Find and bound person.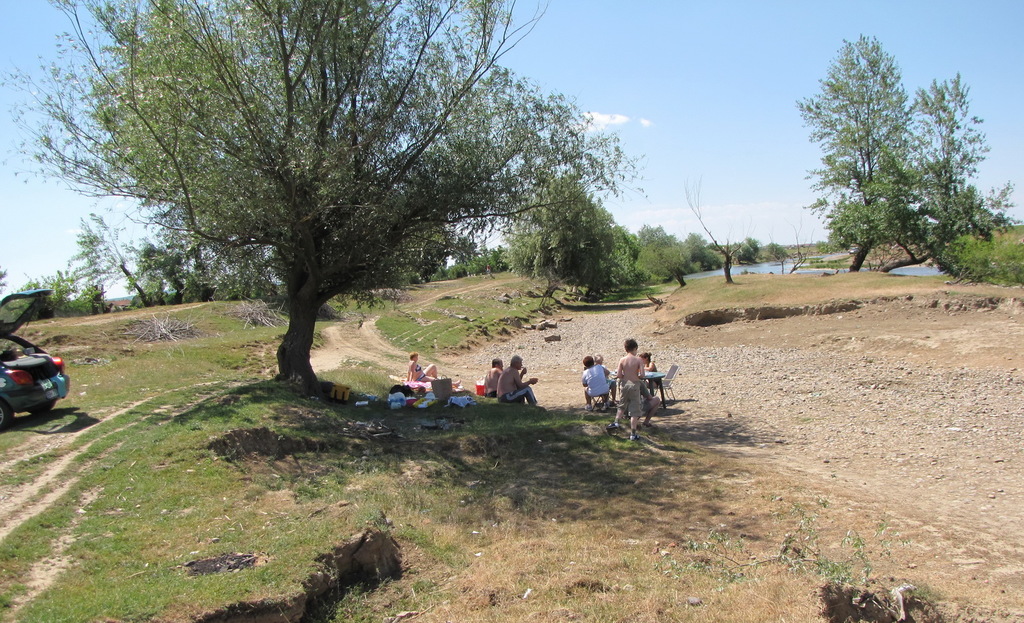
Bound: bbox=(638, 352, 659, 406).
